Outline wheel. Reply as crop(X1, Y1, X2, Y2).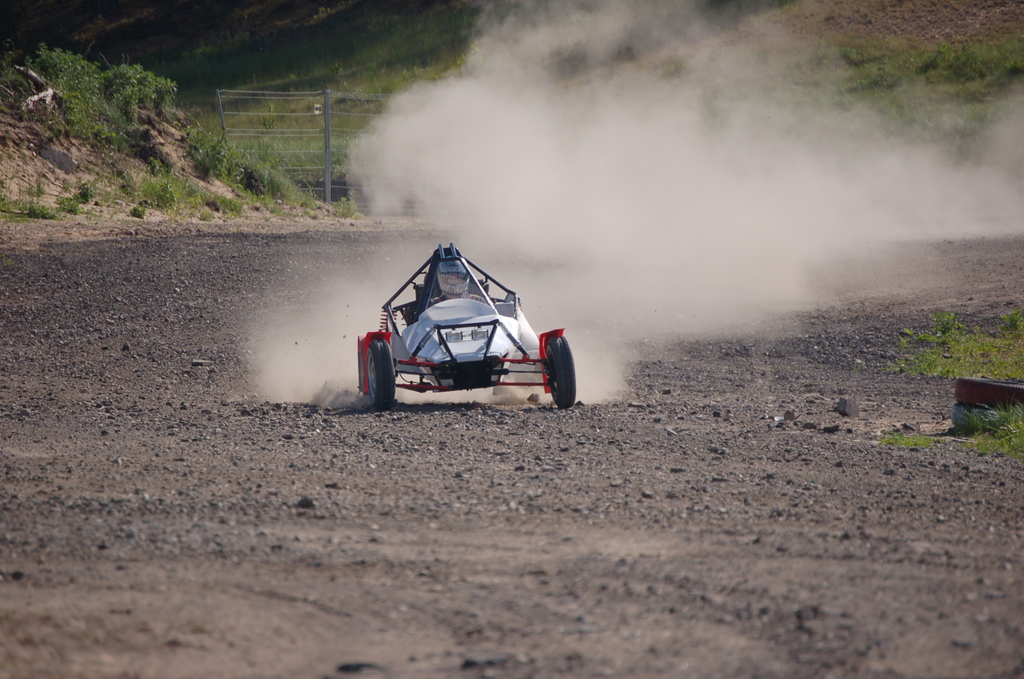
crop(543, 332, 580, 411).
